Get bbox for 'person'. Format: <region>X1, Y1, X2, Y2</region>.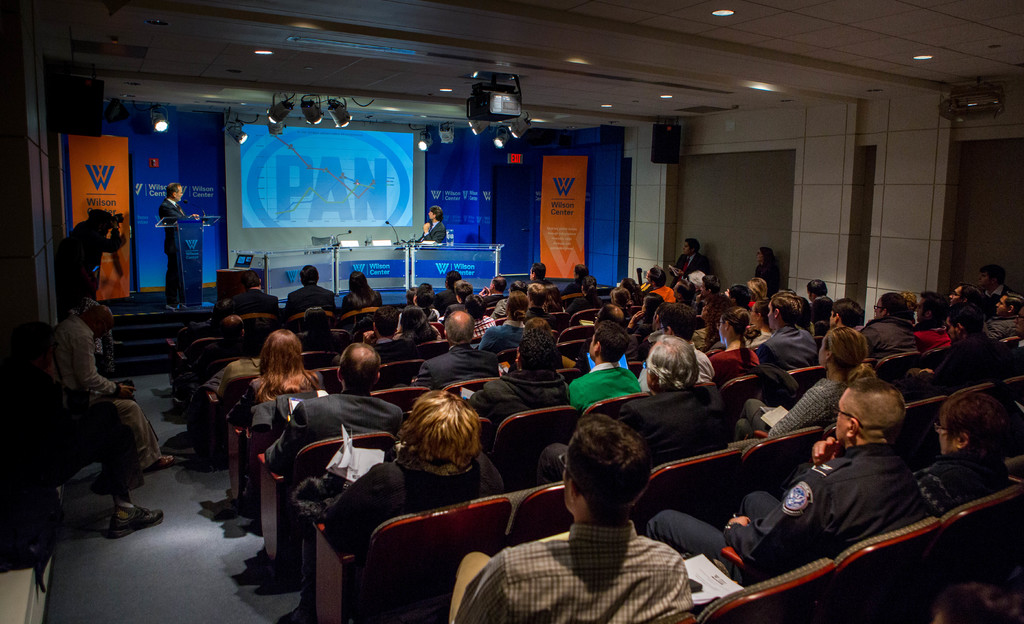
<region>671, 236, 714, 283</region>.
